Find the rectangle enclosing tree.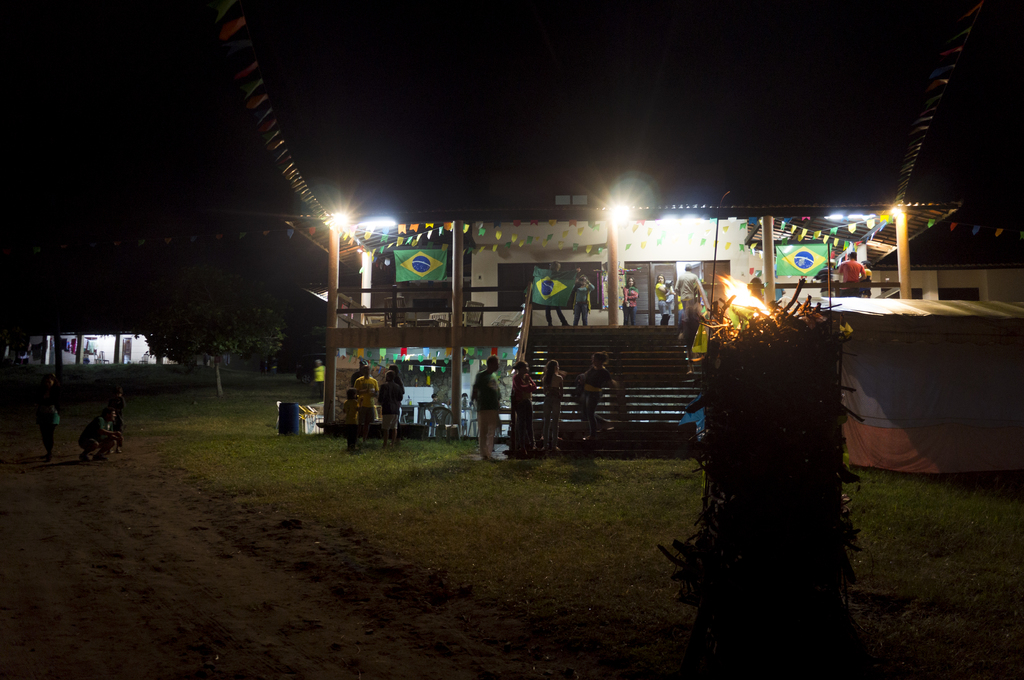
box(97, 266, 296, 381).
